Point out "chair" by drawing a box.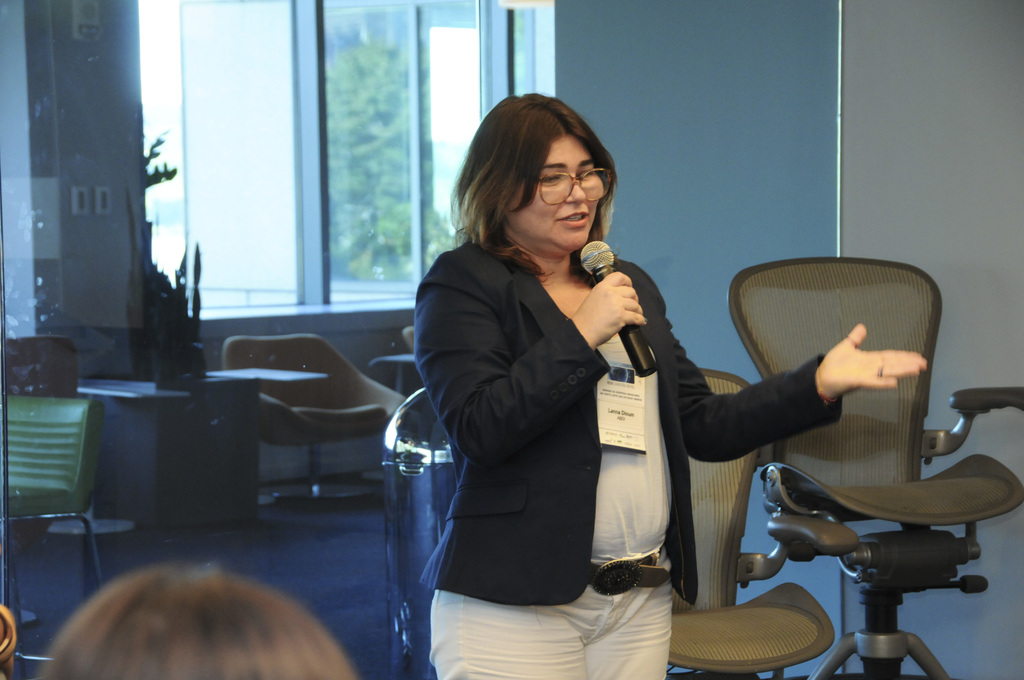
718, 291, 1023, 679.
